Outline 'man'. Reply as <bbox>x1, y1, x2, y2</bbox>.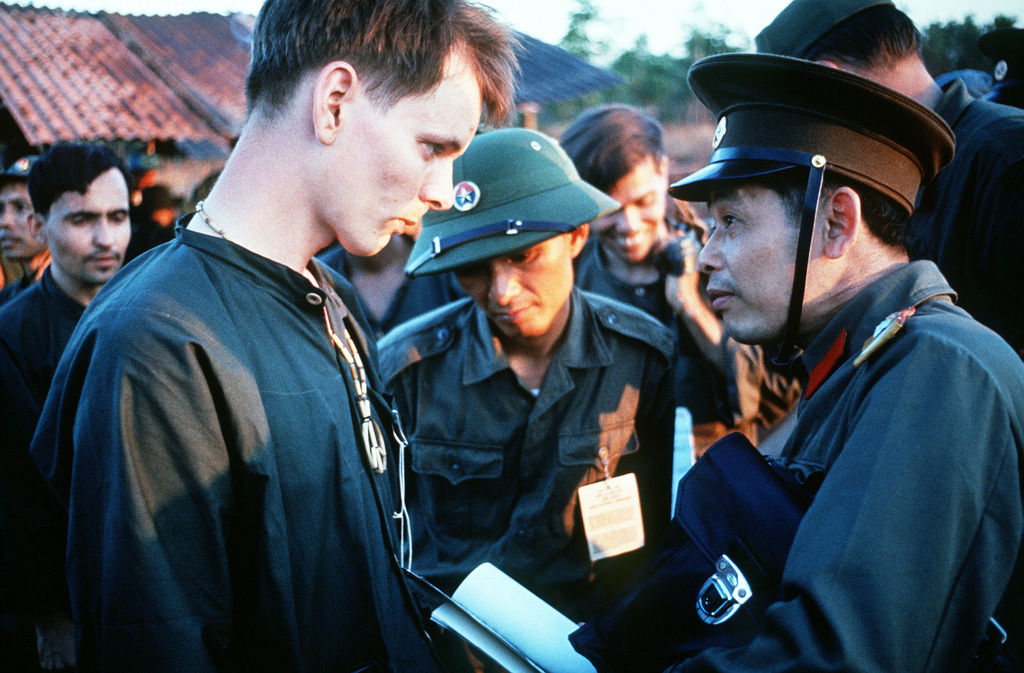
<bbox>376, 133, 684, 612</bbox>.
